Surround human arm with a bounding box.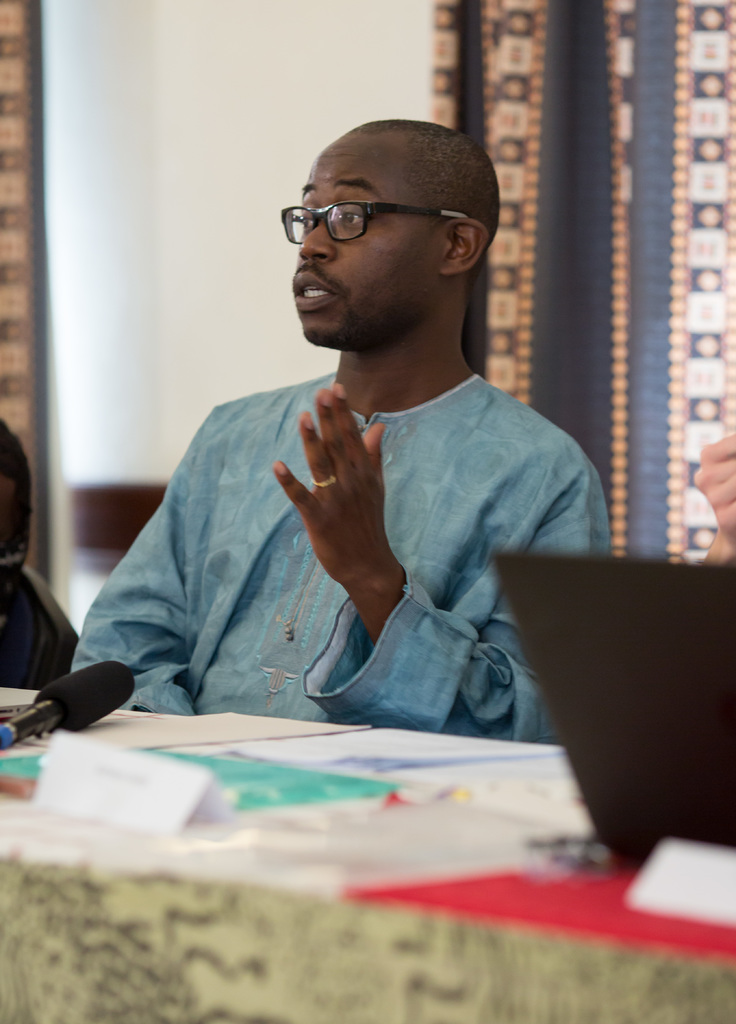
left=65, top=444, right=211, bottom=720.
